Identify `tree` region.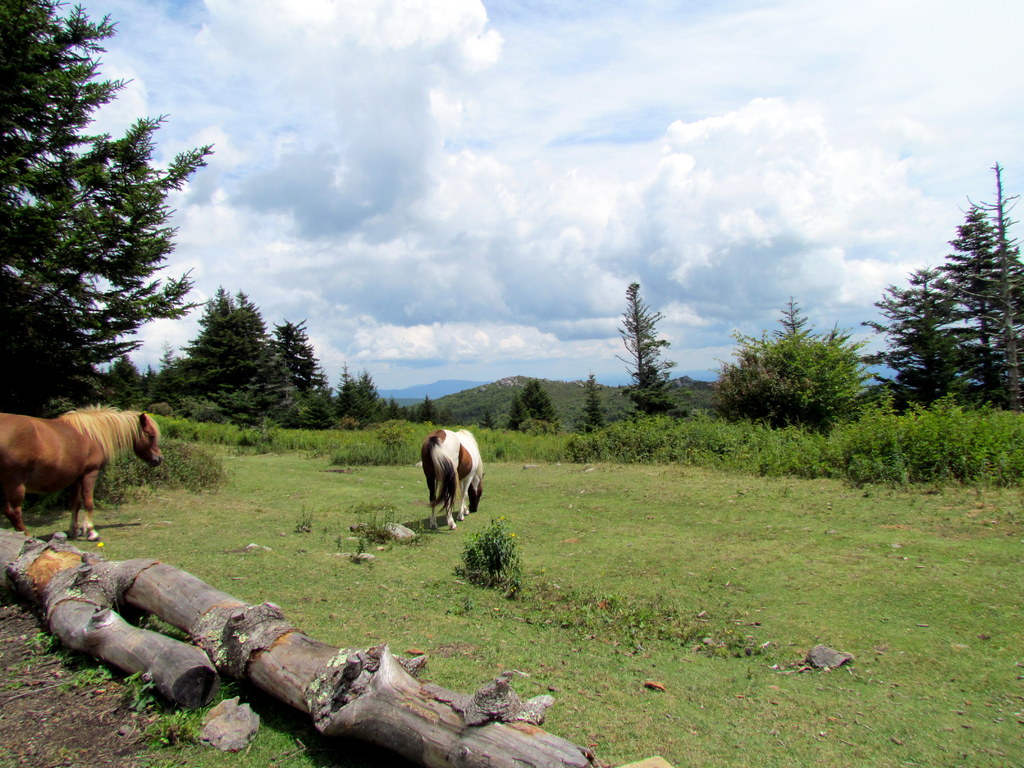
Region: [x1=518, y1=378, x2=556, y2=430].
